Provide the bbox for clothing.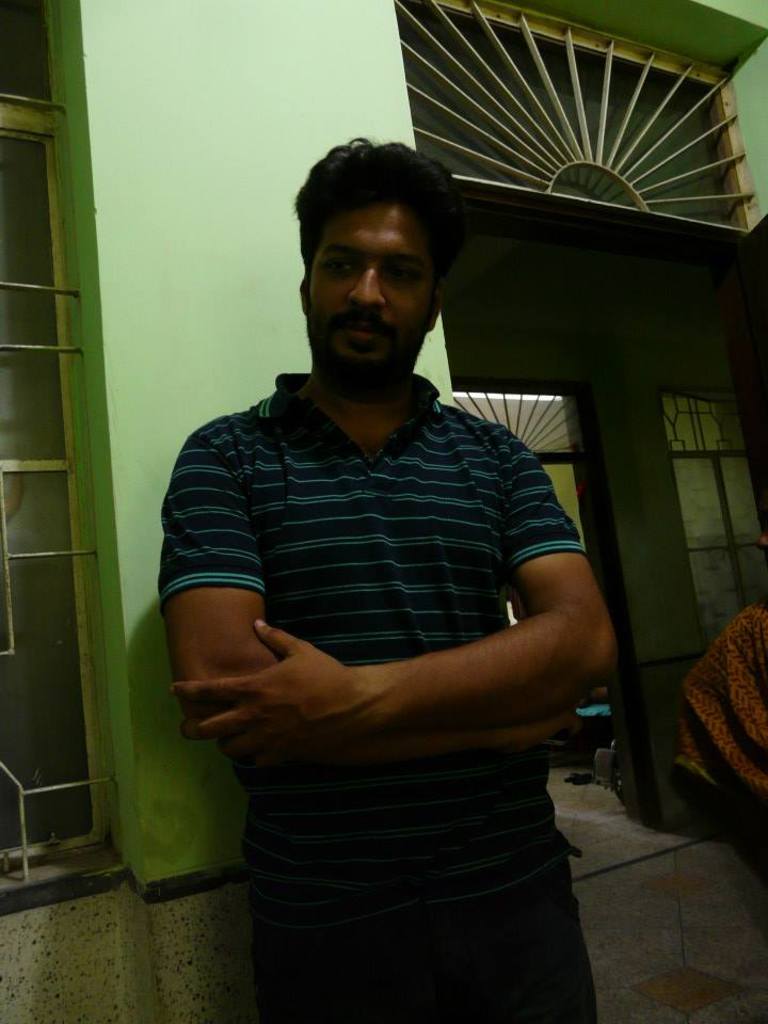
(left=165, top=319, right=613, bottom=943).
